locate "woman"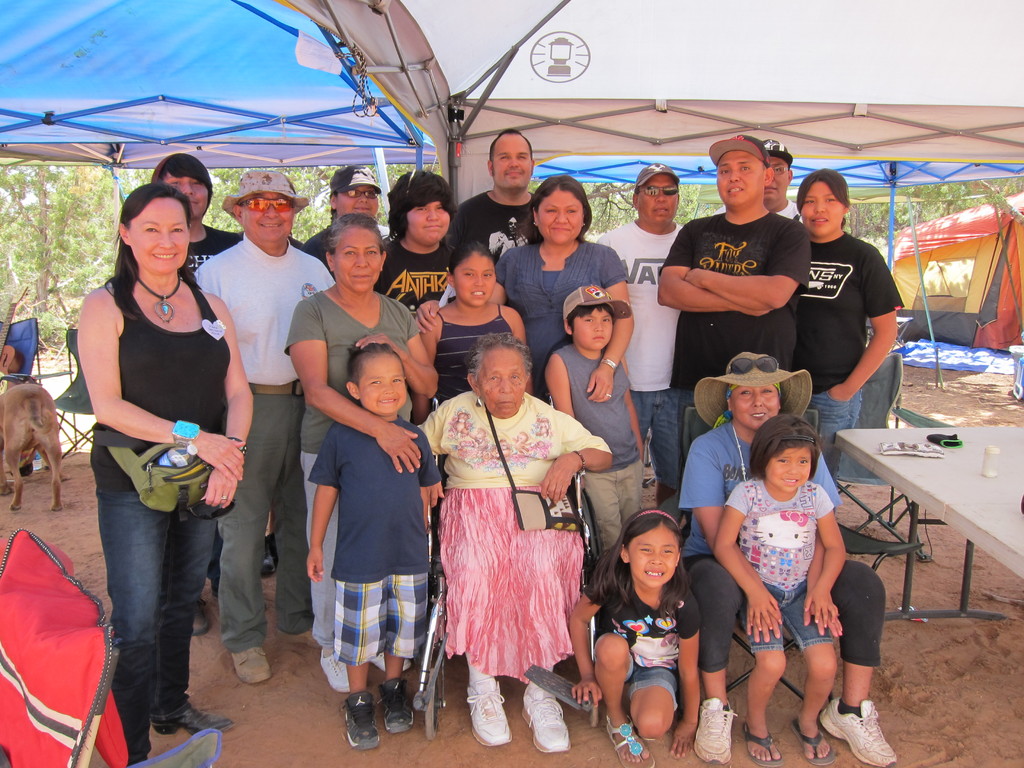
detection(787, 164, 904, 492)
